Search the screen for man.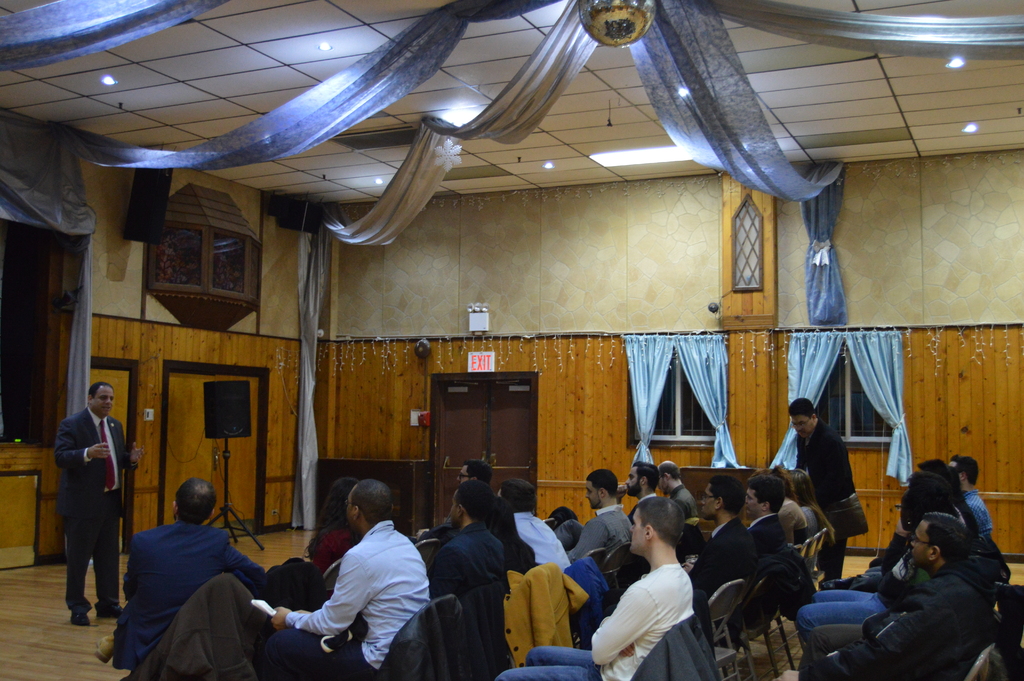
Found at left=943, top=452, right=989, bottom=526.
